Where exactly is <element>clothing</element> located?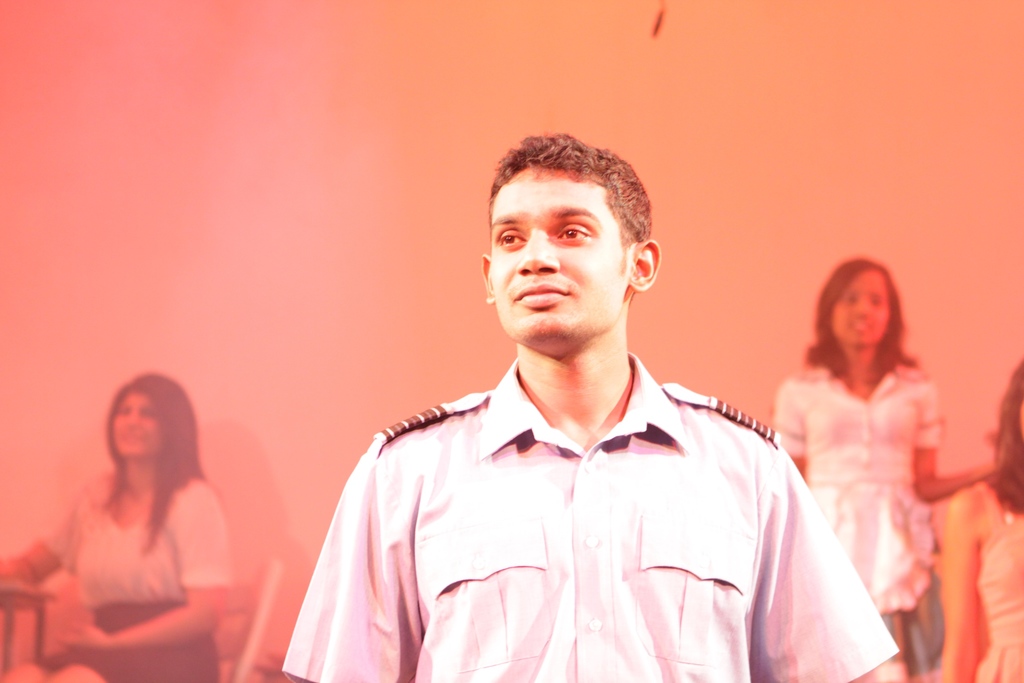
Its bounding box is box=[970, 477, 1023, 682].
